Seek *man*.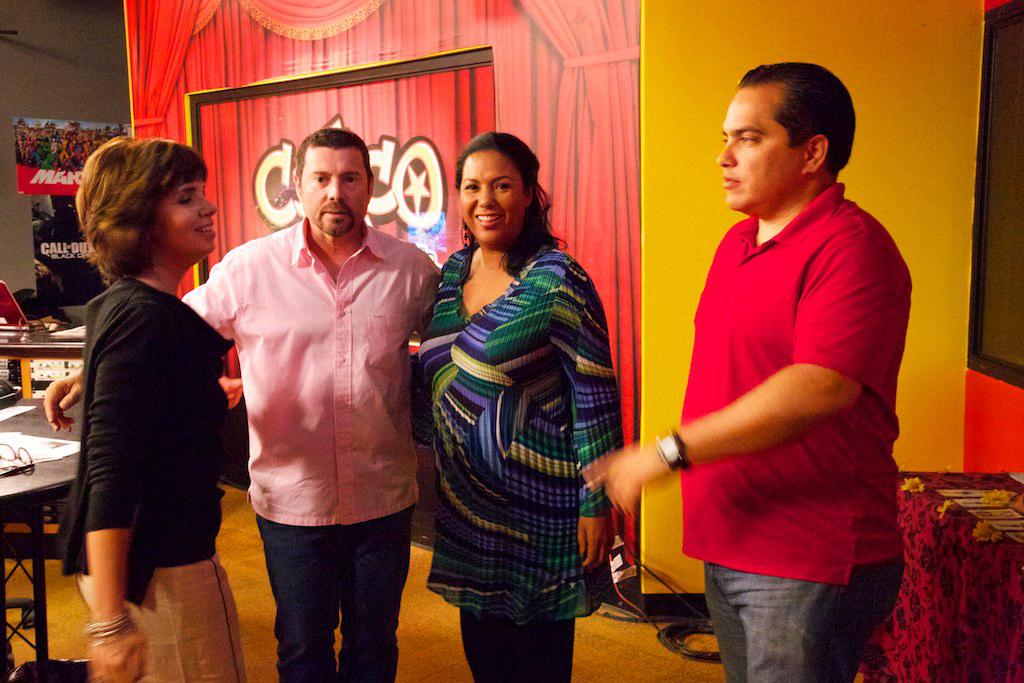
pyautogui.locateOnScreen(624, 59, 923, 676).
